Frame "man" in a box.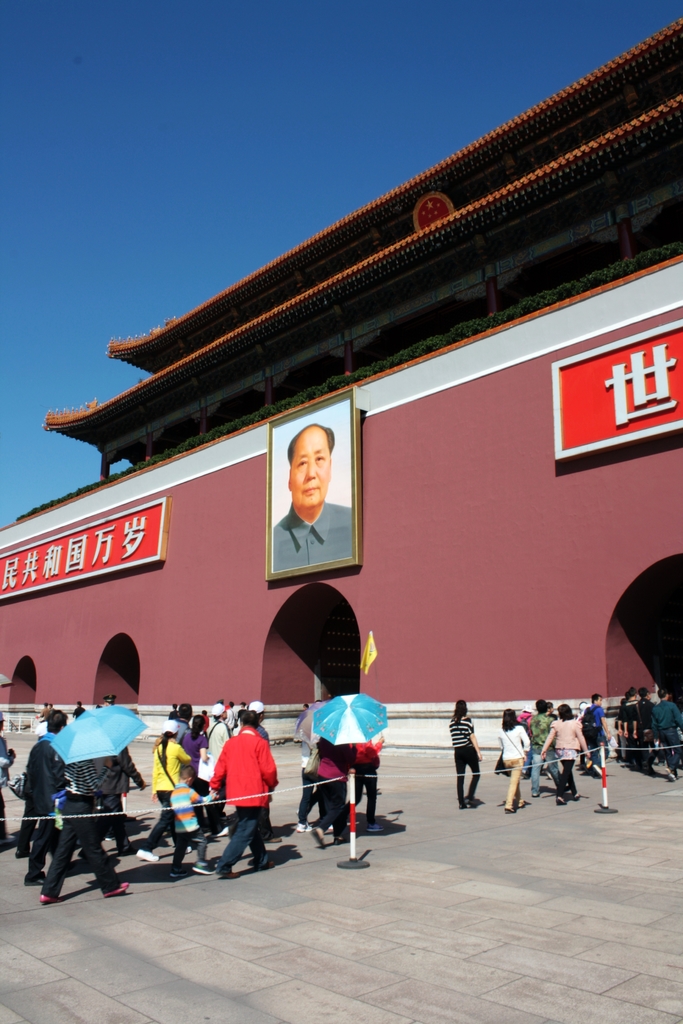
bbox=(269, 428, 359, 594).
